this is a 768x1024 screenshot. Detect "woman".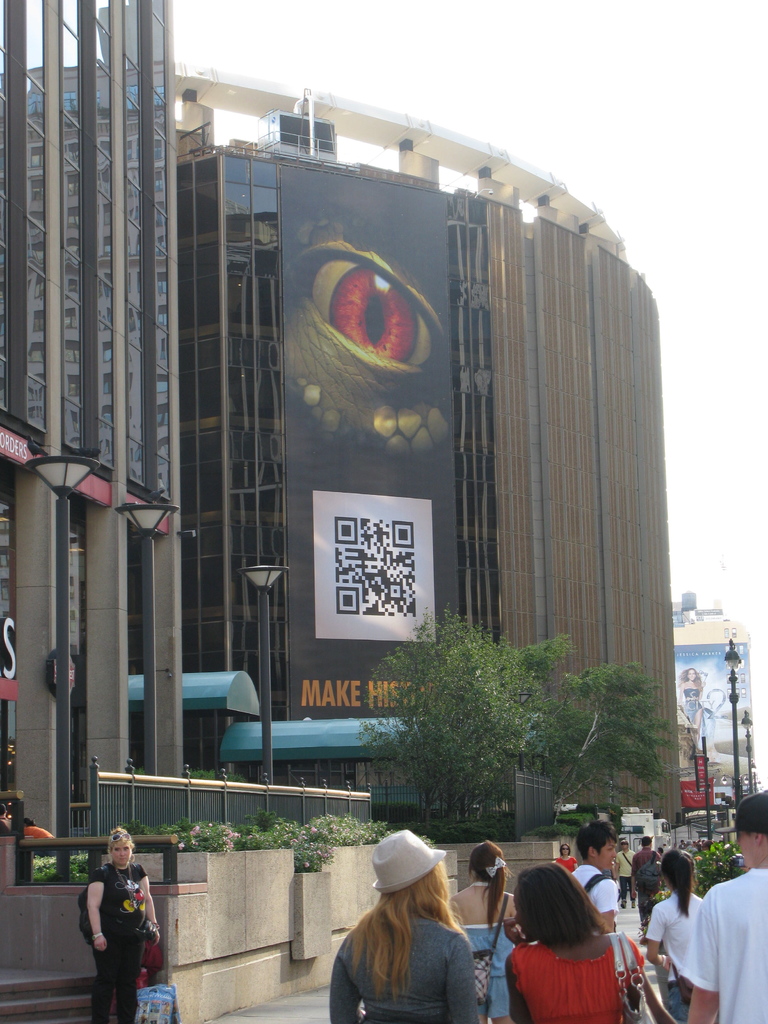
<box>445,840,522,1023</box>.
